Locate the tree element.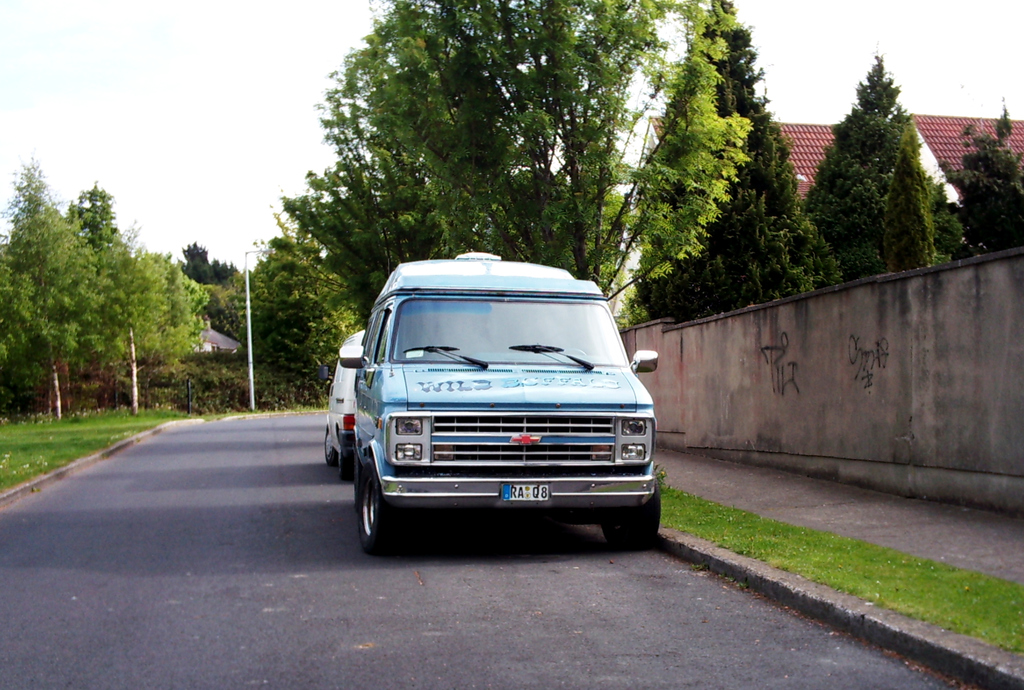
Element bbox: [left=876, top=115, right=941, bottom=274].
